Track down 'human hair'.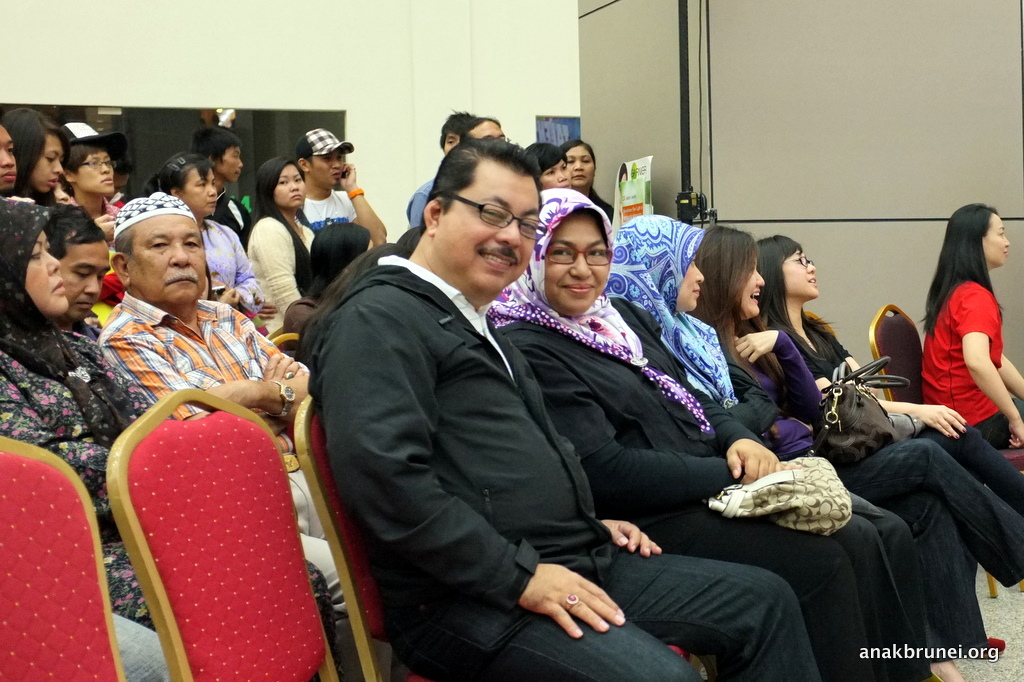
Tracked to [293, 240, 408, 360].
